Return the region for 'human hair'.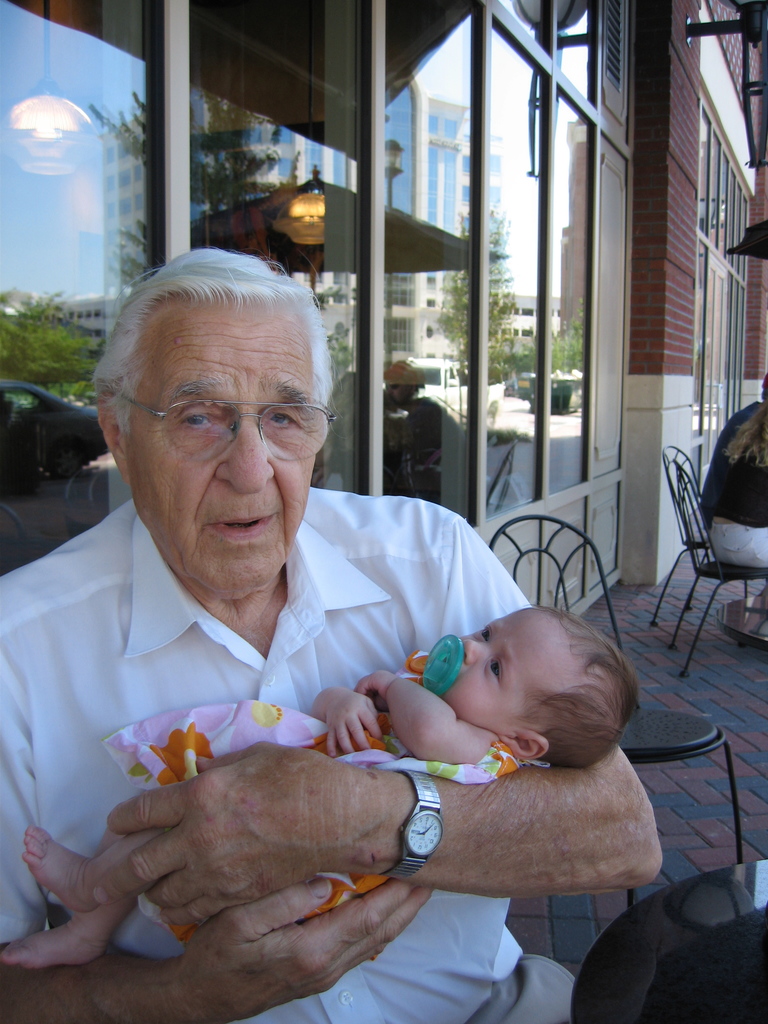
crop(520, 600, 646, 770).
